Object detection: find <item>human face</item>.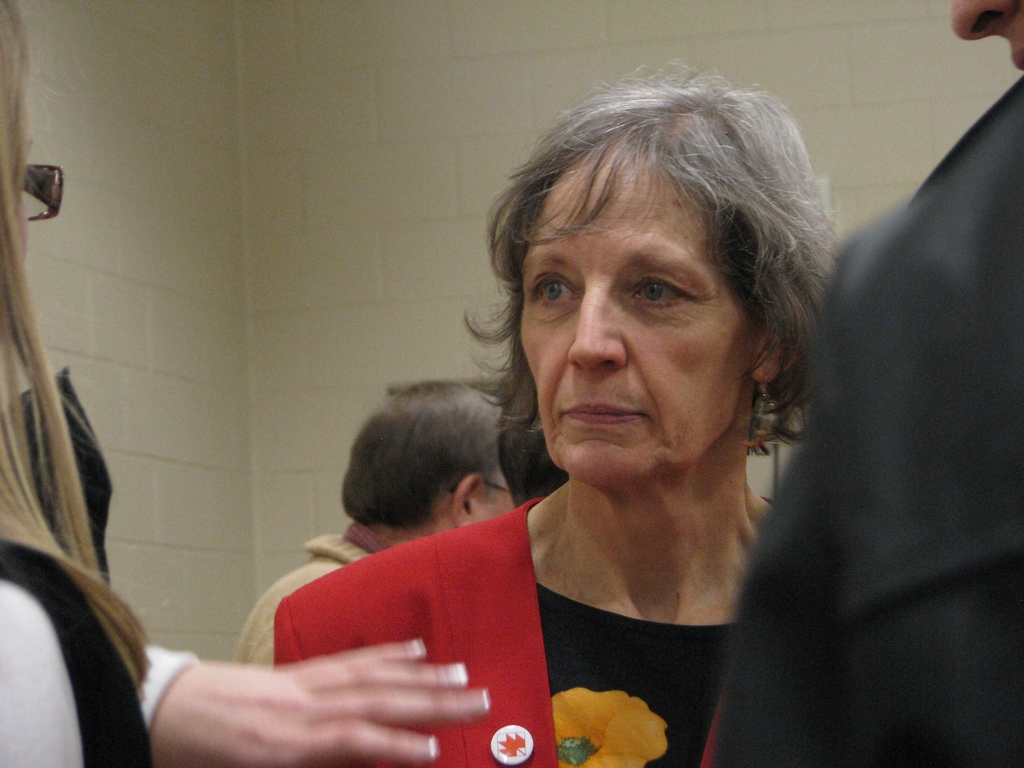
detection(526, 140, 756, 484).
